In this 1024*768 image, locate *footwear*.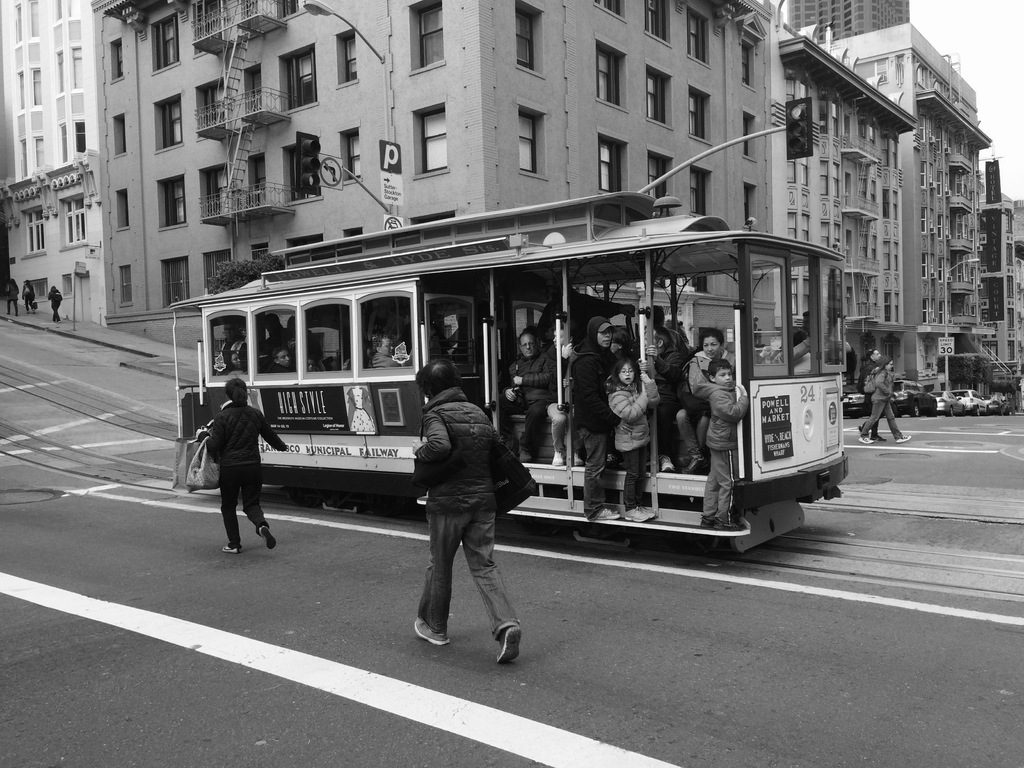
Bounding box: region(496, 616, 524, 666).
